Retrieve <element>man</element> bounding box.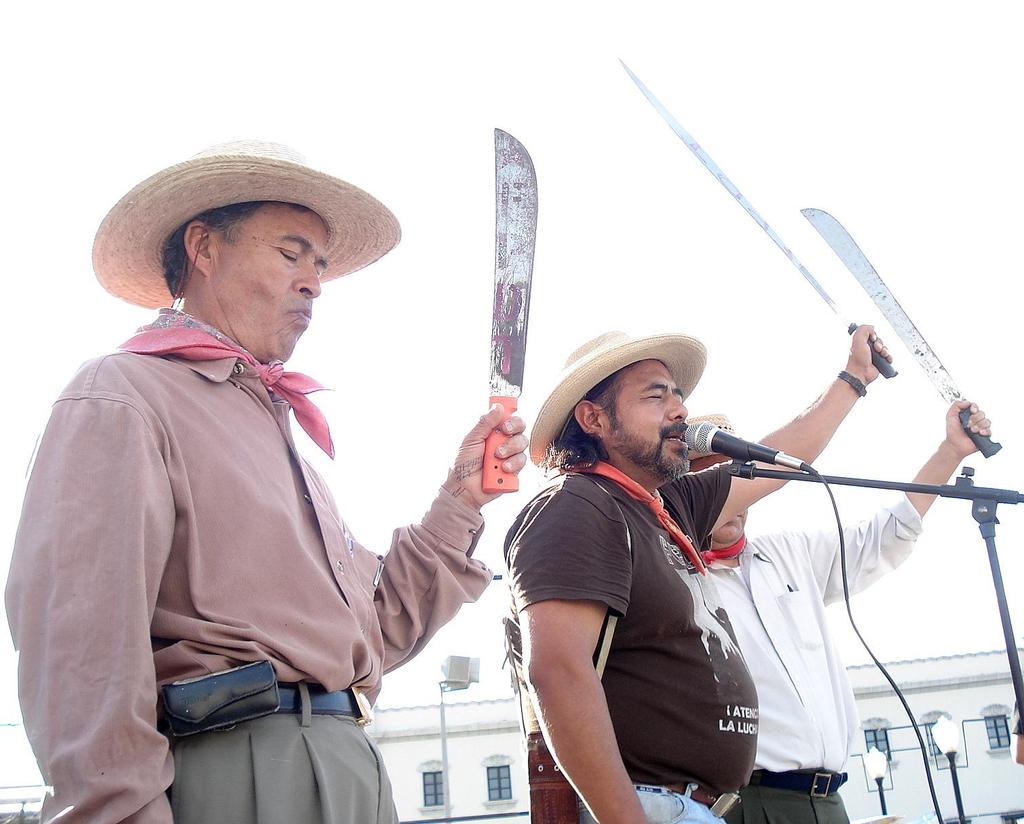
Bounding box: {"left": 673, "top": 409, "right": 1000, "bottom": 823}.
